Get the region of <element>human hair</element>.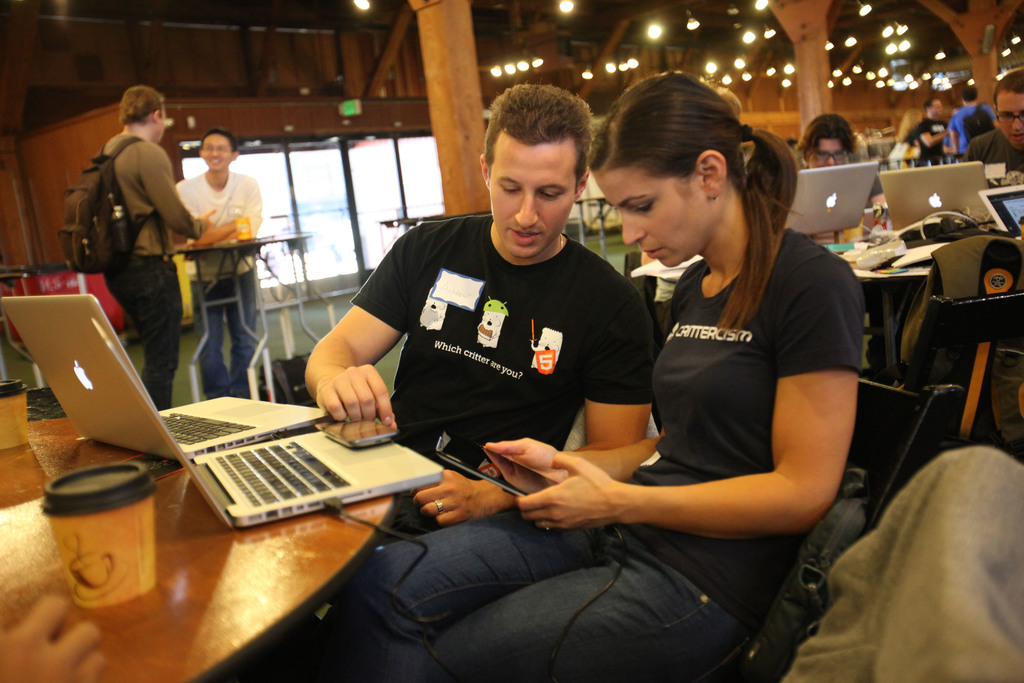
[924, 95, 940, 119].
